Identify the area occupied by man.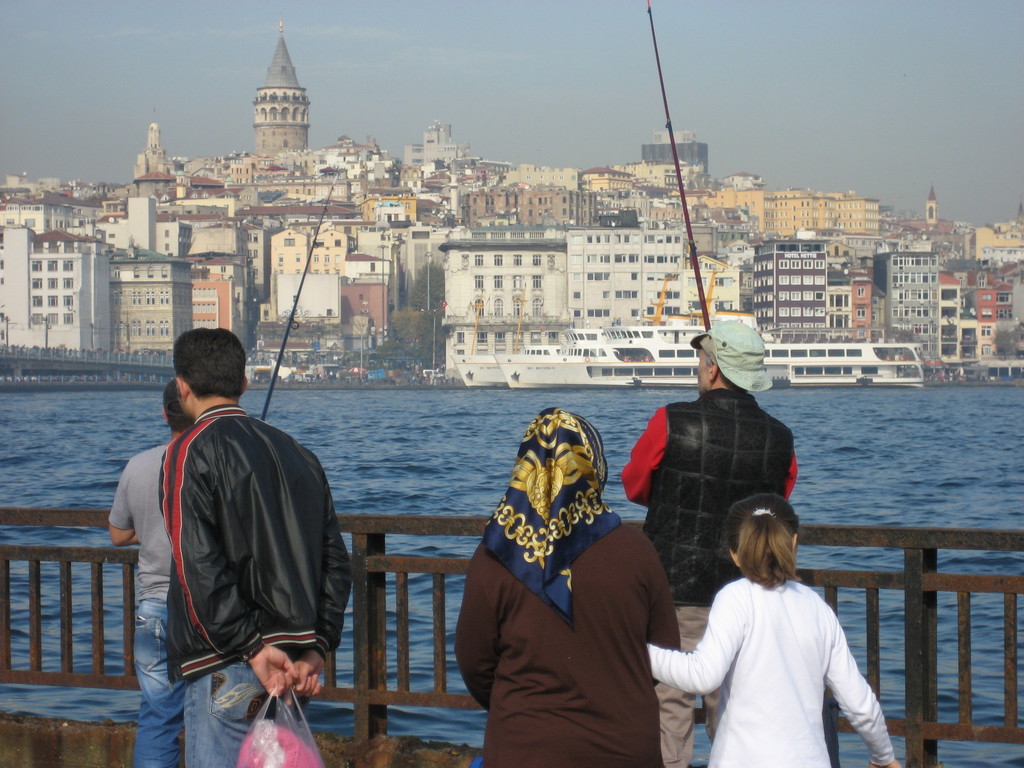
Area: crop(623, 319, 799, 767).
